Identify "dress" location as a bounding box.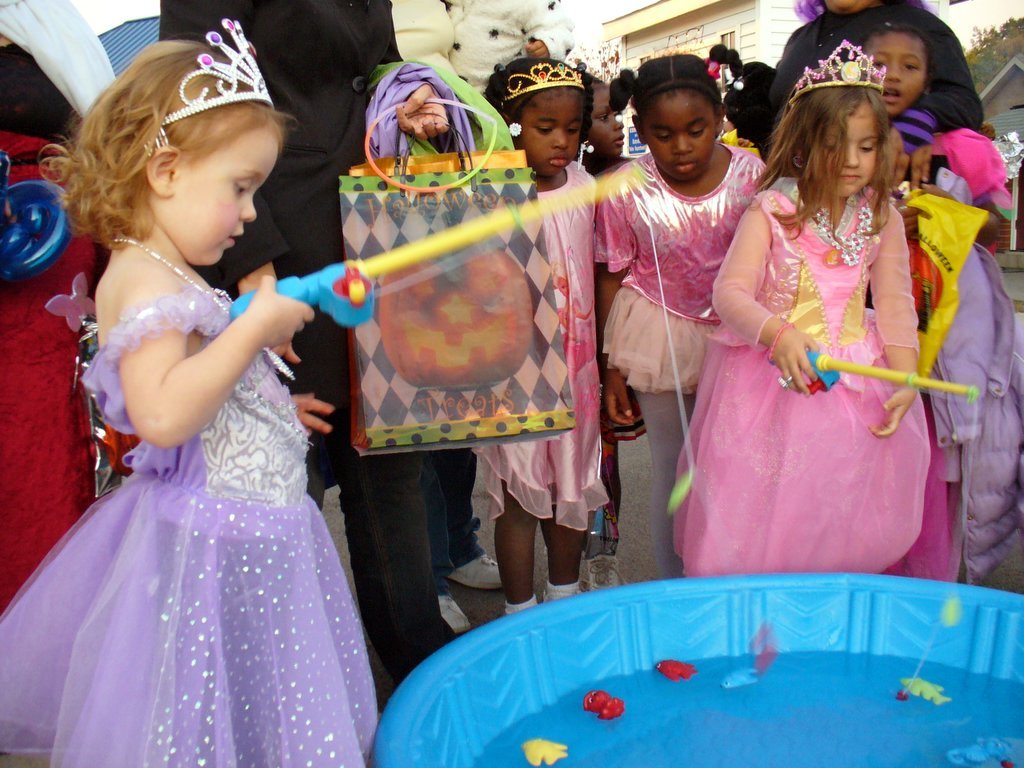
BBox(0, 292, 375, 767).
